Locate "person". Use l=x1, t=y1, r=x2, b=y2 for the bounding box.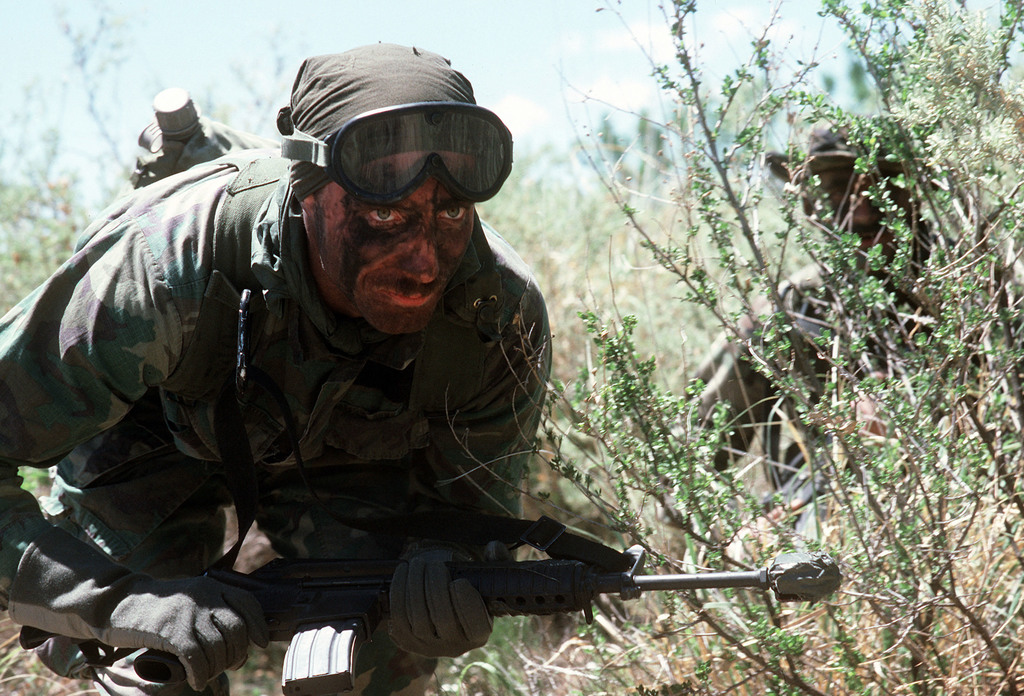
l=689, t=106, r=993, b=470.
